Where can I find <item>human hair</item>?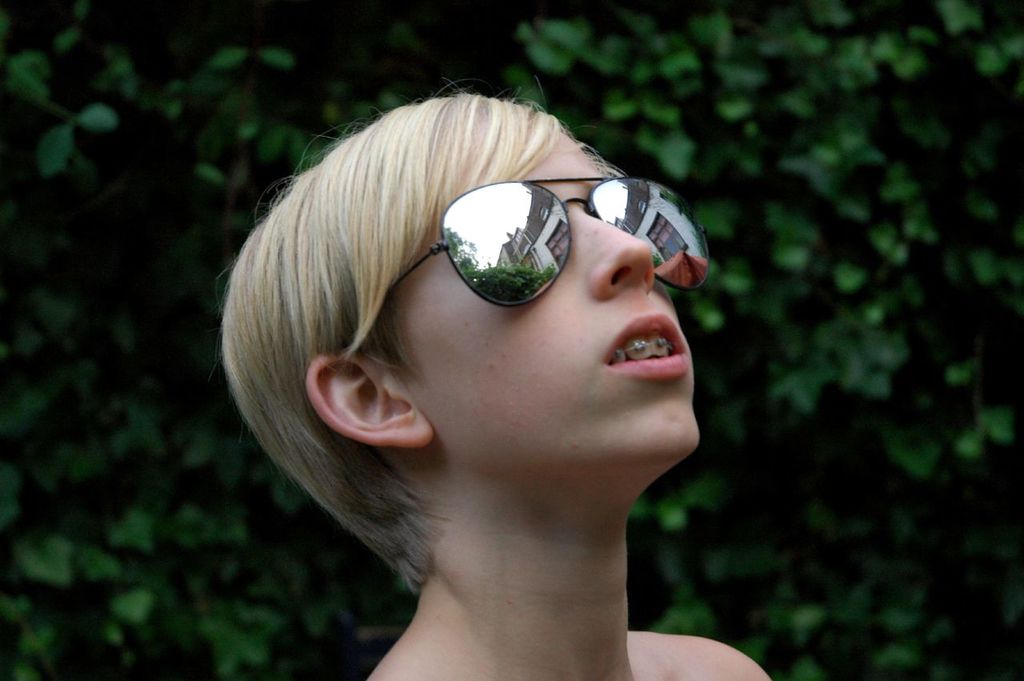
You can find it at Rect(235, 74, 677, 536).
